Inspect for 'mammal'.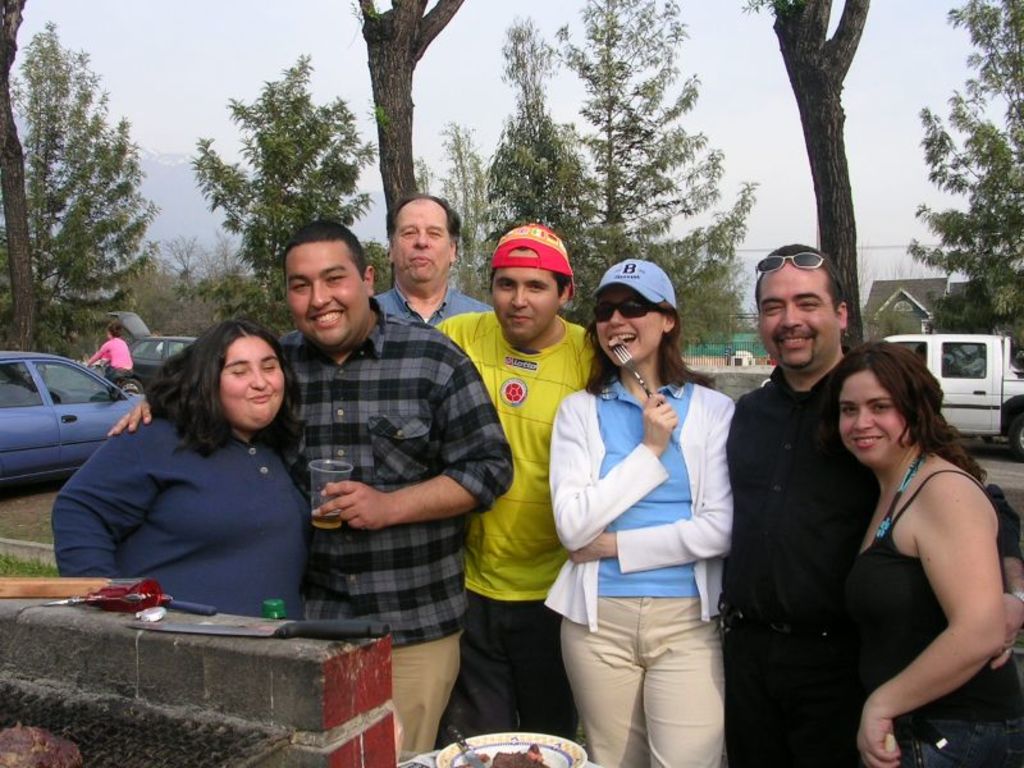
Inspection: [left=826, top=340, right=1023, bottom=767].
